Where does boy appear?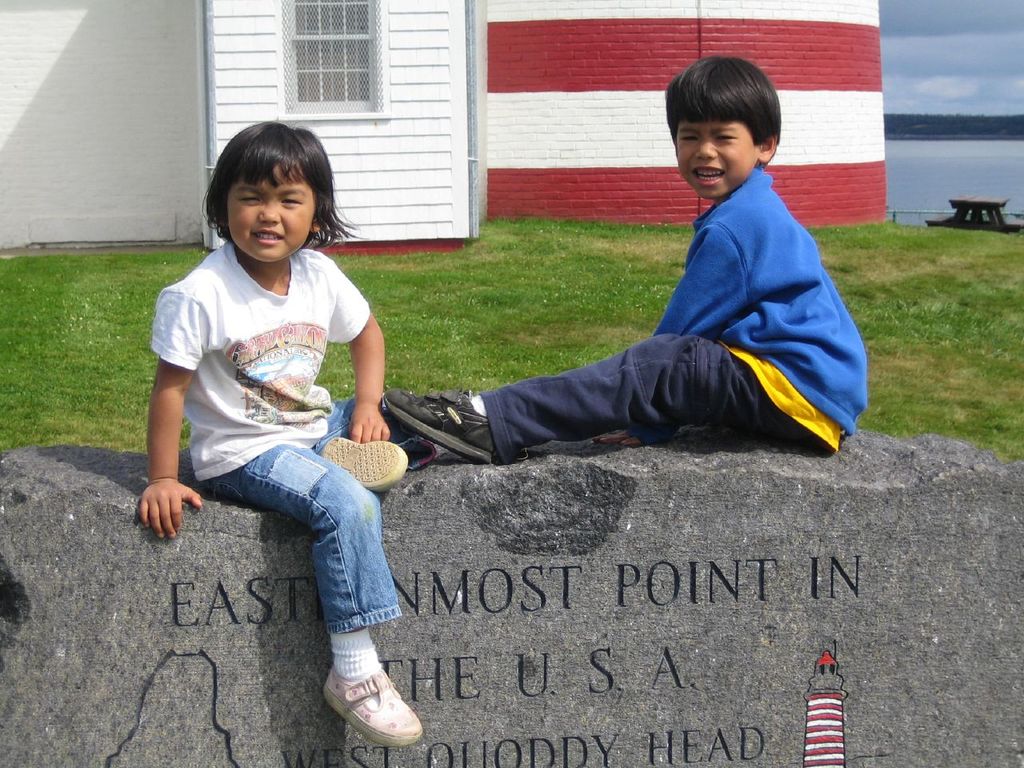
Appears at BBox(381, 56, 870, 466).
